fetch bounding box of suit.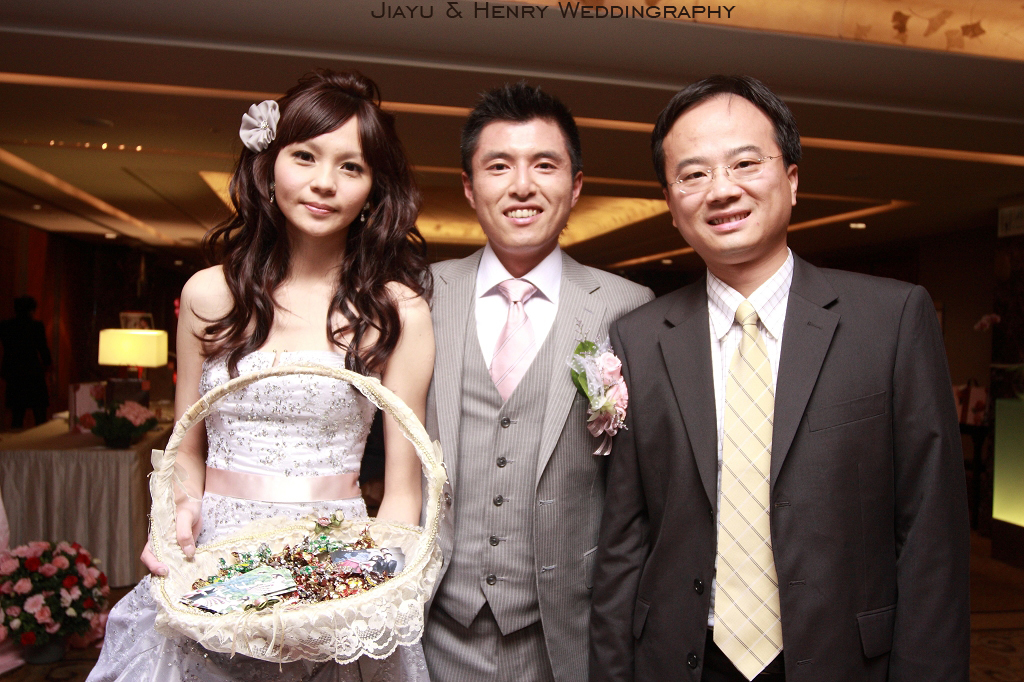
Bbox: bbox=(412, 242, 651, 681).
